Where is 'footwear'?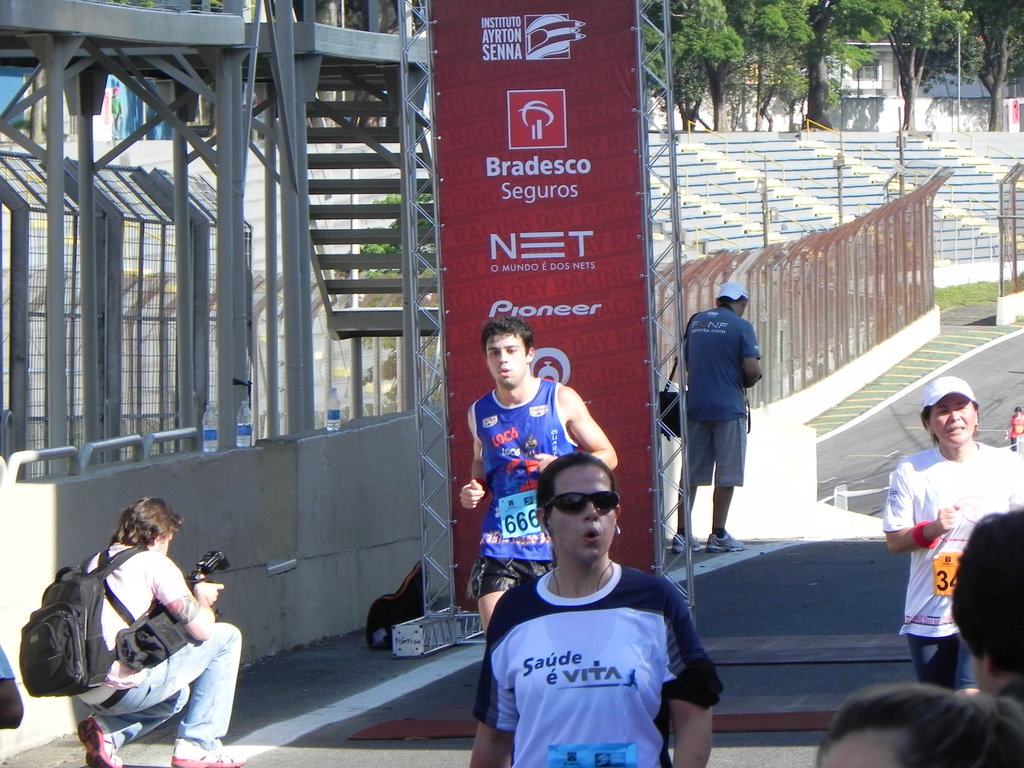
710/525/742/548.
